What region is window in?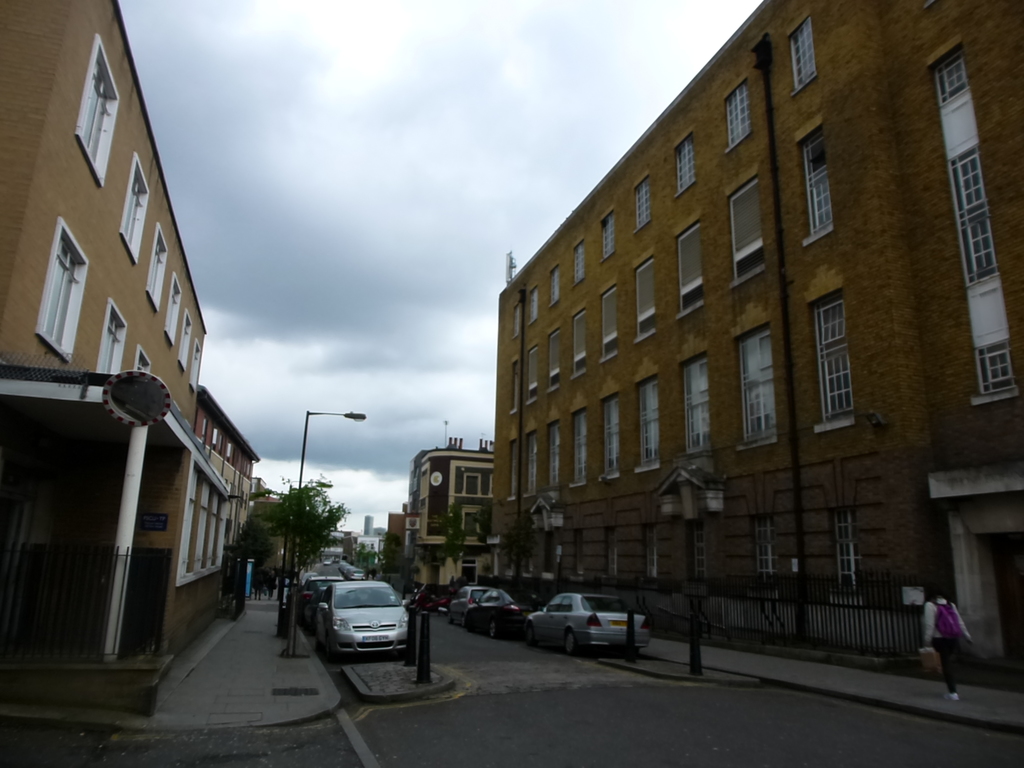
region(56, 44, 132, 190).
